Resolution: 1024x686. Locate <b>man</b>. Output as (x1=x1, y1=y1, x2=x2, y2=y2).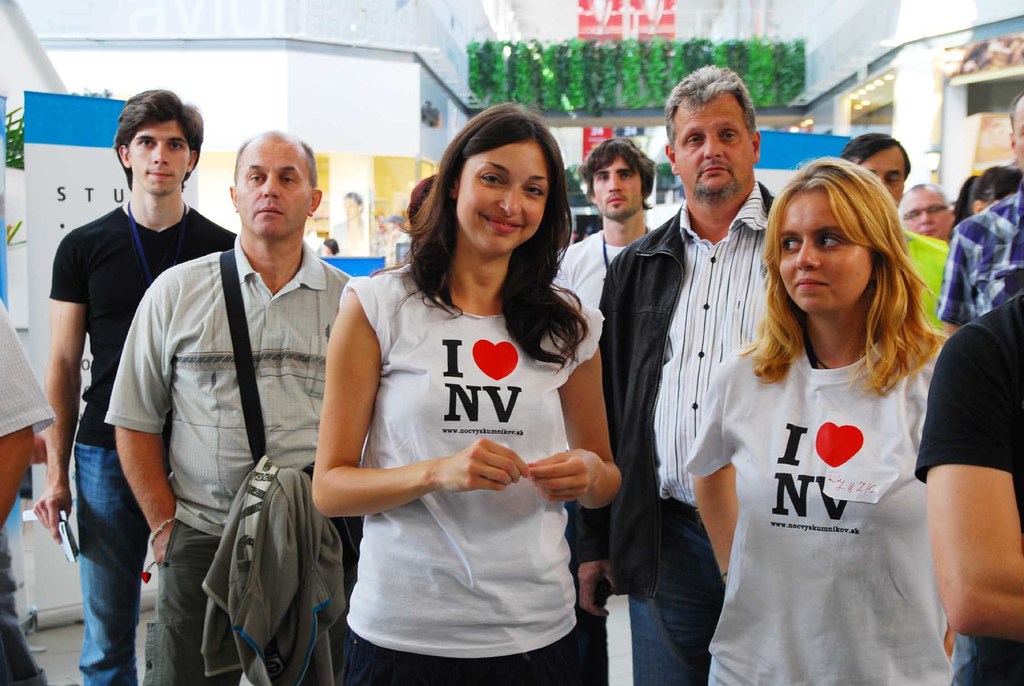
(x1=575, y1=63, x2=781, y2=685).
